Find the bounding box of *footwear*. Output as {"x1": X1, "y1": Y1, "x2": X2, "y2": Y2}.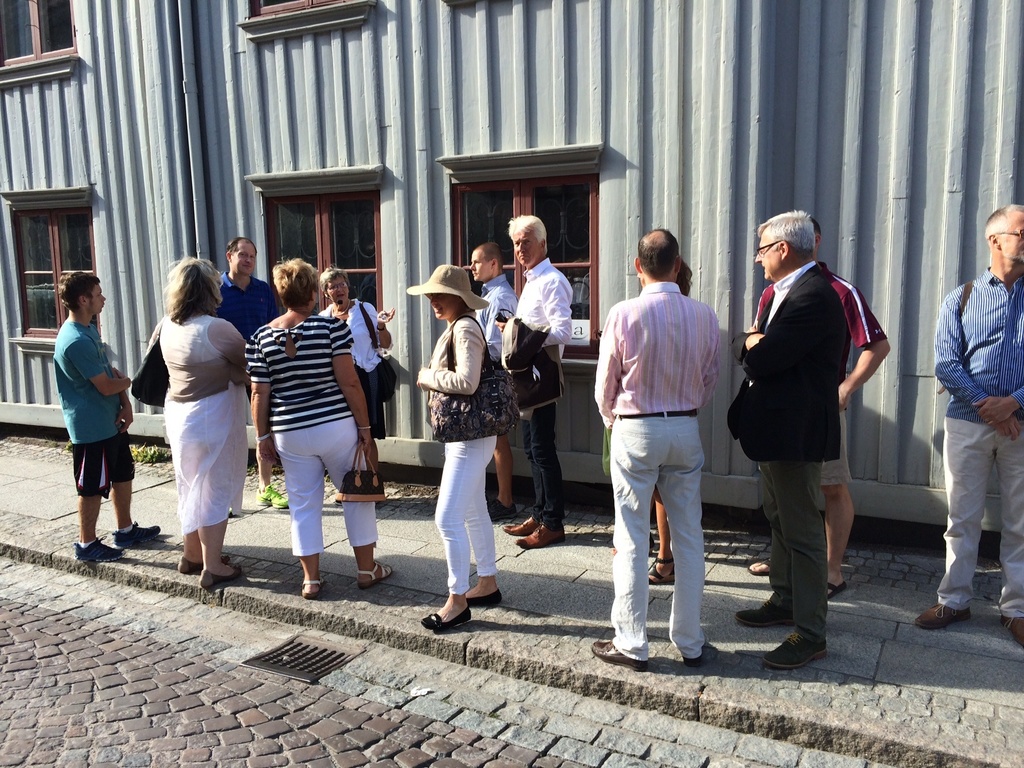
{"x1": 489, "y1": 494, "x2": 517, "y2": 523}.
